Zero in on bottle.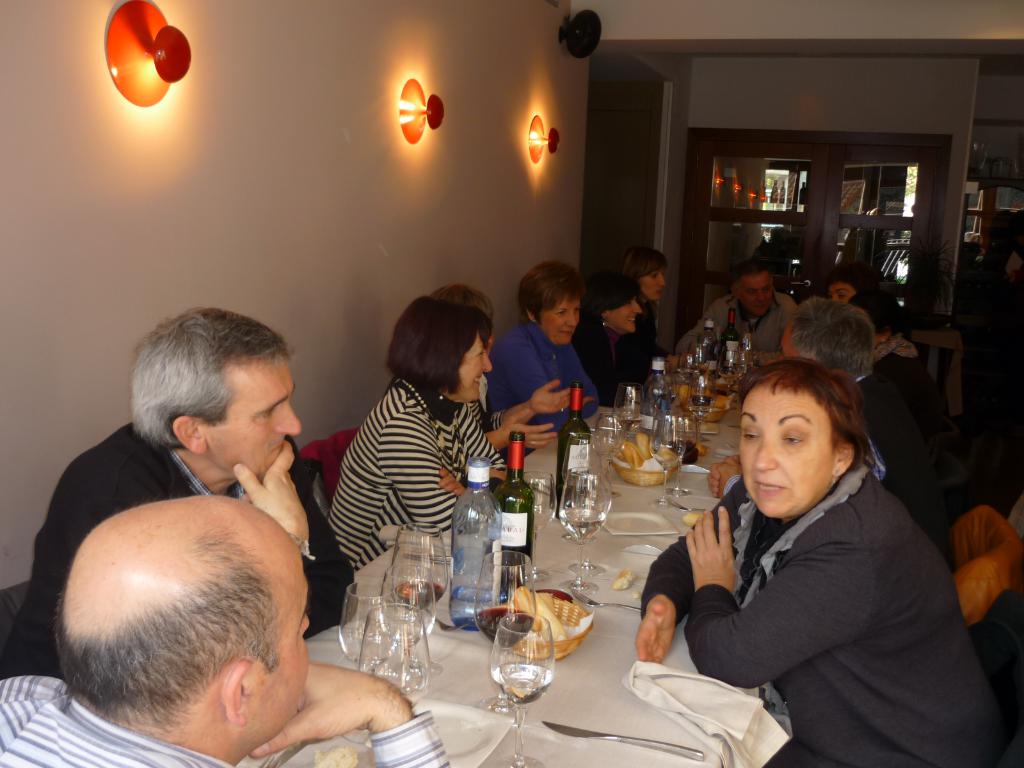
Zeroed in: 637/356/676/438.
